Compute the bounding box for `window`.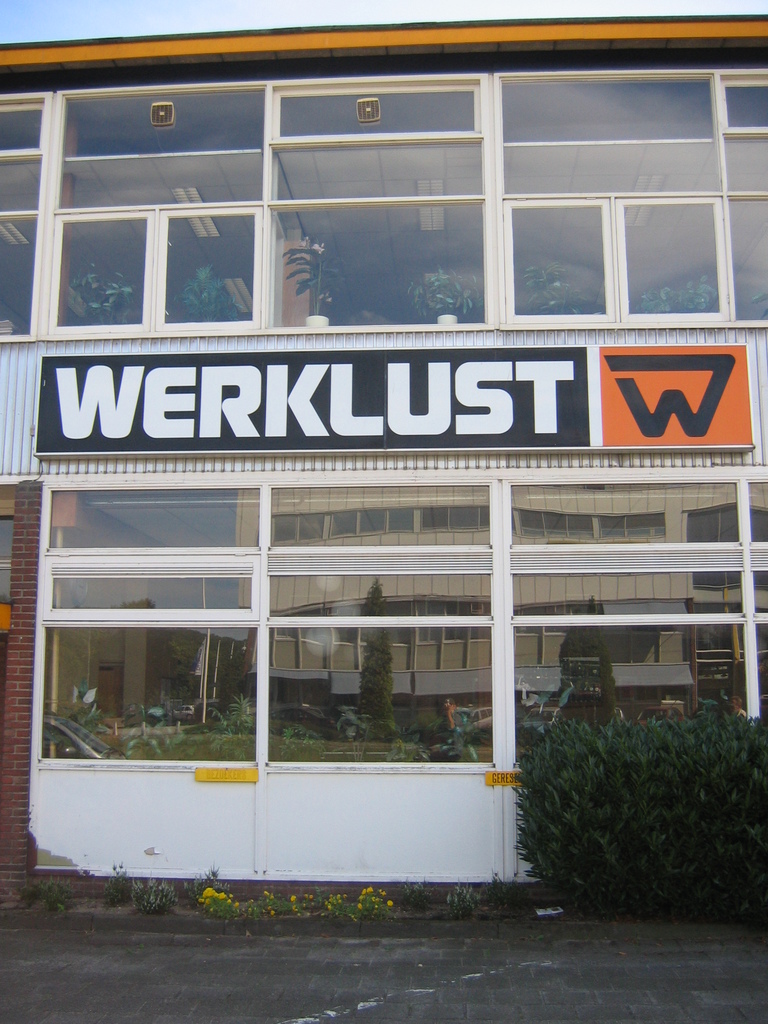
413/593/440/669.
